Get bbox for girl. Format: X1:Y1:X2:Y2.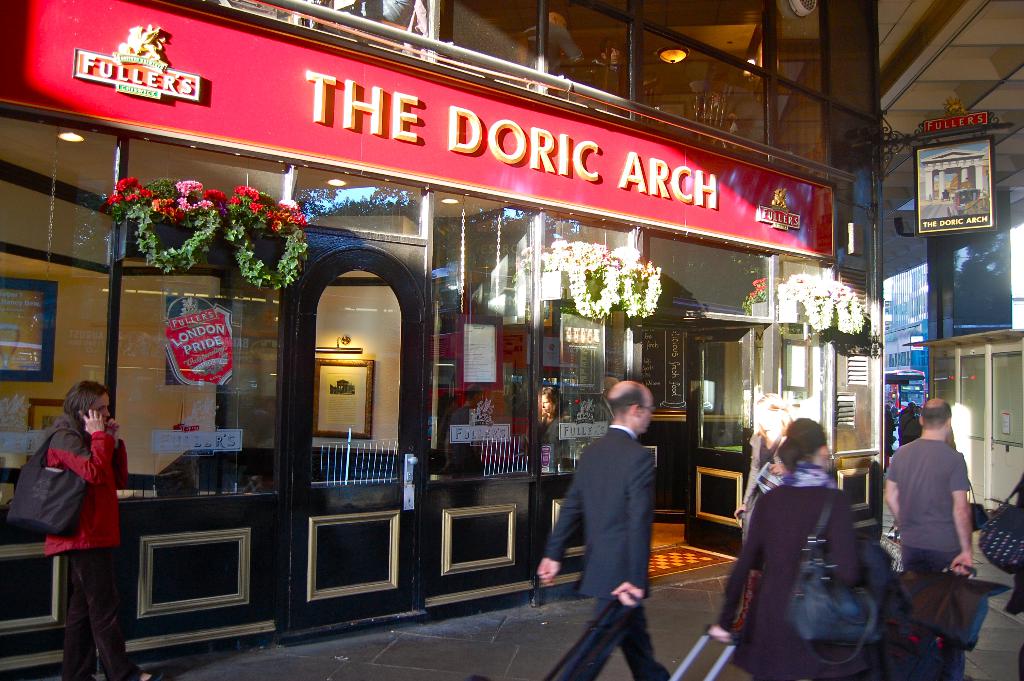
703:419:875:680.
